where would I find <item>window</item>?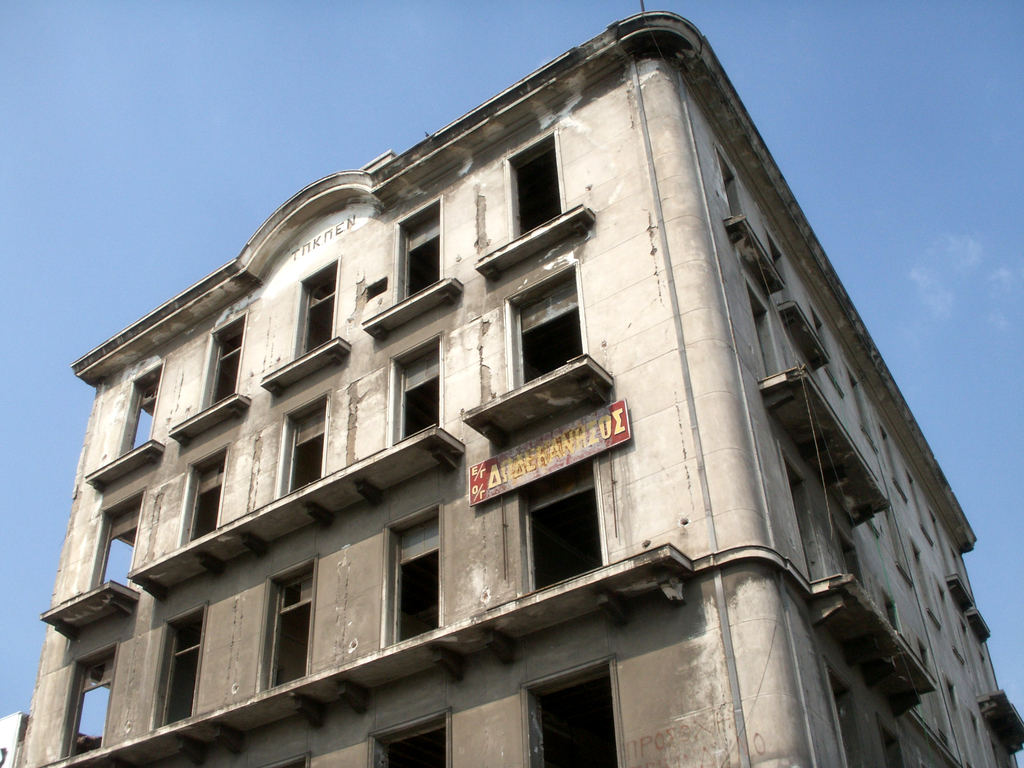
At (left=504, top=127, right=566, bottom=241).
